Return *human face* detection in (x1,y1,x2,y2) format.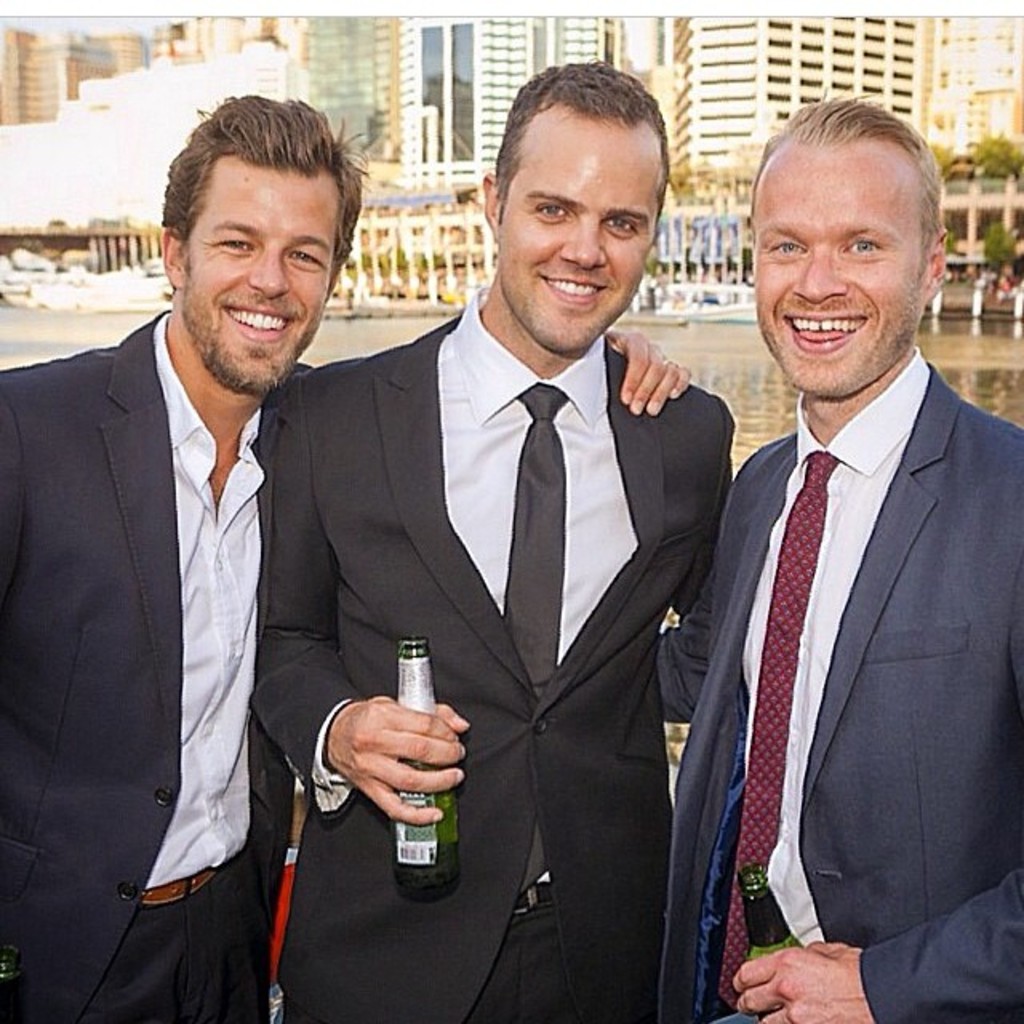
(494,106,666,357).
